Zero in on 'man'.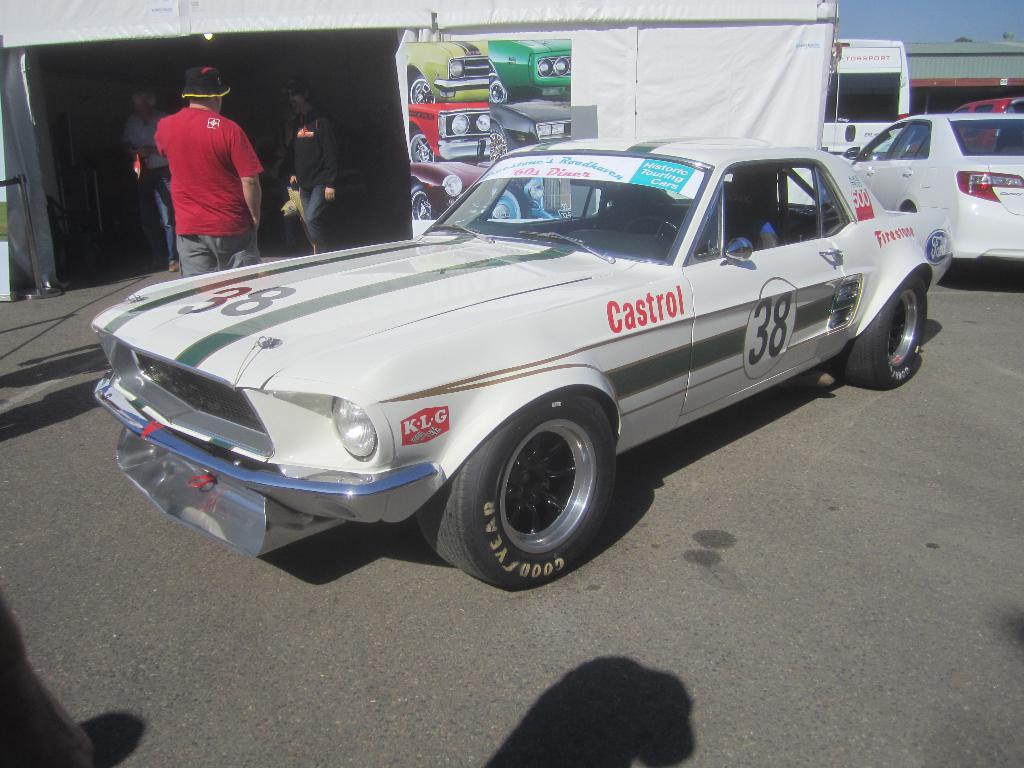
Zeroed in: box(132, 65, 180, 264).
